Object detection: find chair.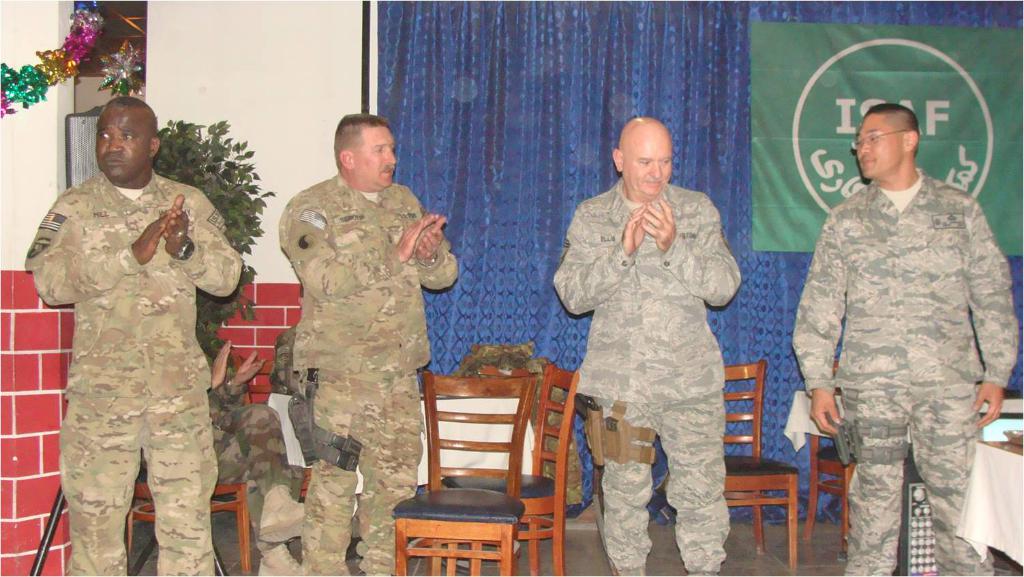
bbox=(796, 353, 860, 564).
